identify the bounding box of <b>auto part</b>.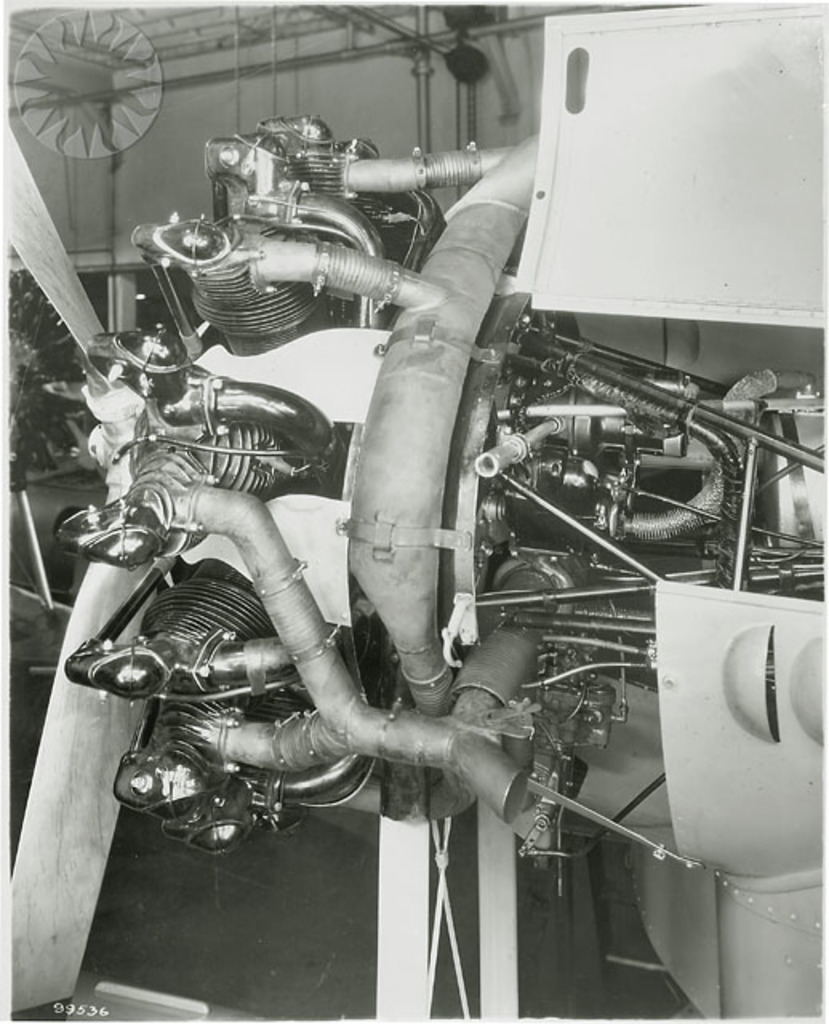
0 0 827 1022.
